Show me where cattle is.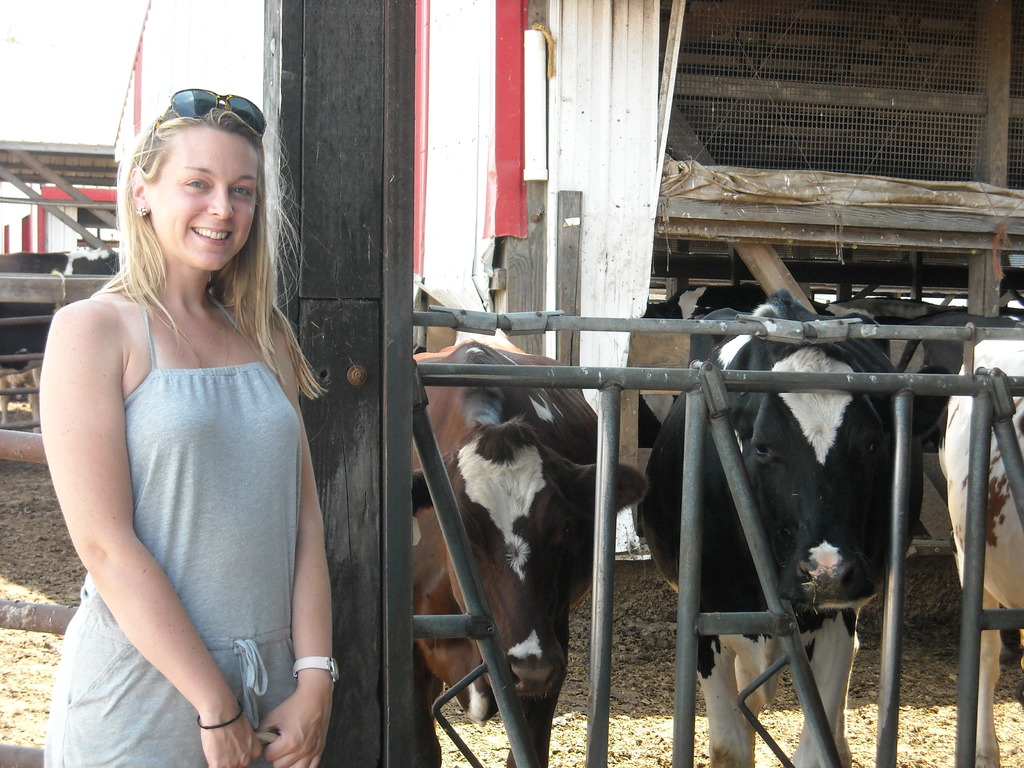
cattle is at (x1=402, y1=342, x2=644, y2=756).
